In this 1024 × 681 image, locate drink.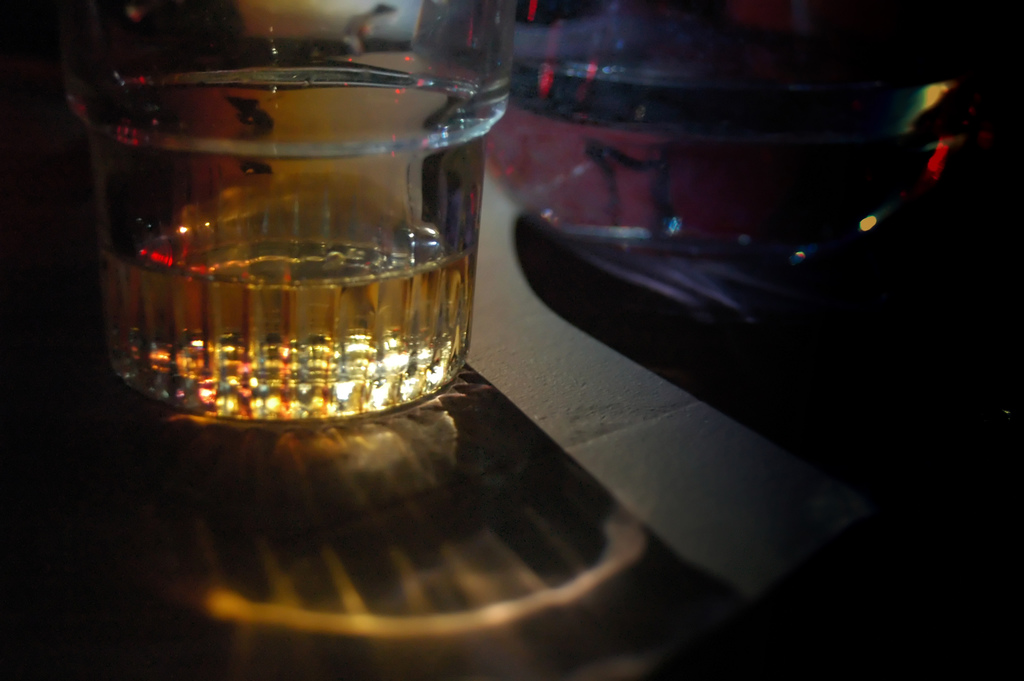
Bounding box: 95:204:472:419.
